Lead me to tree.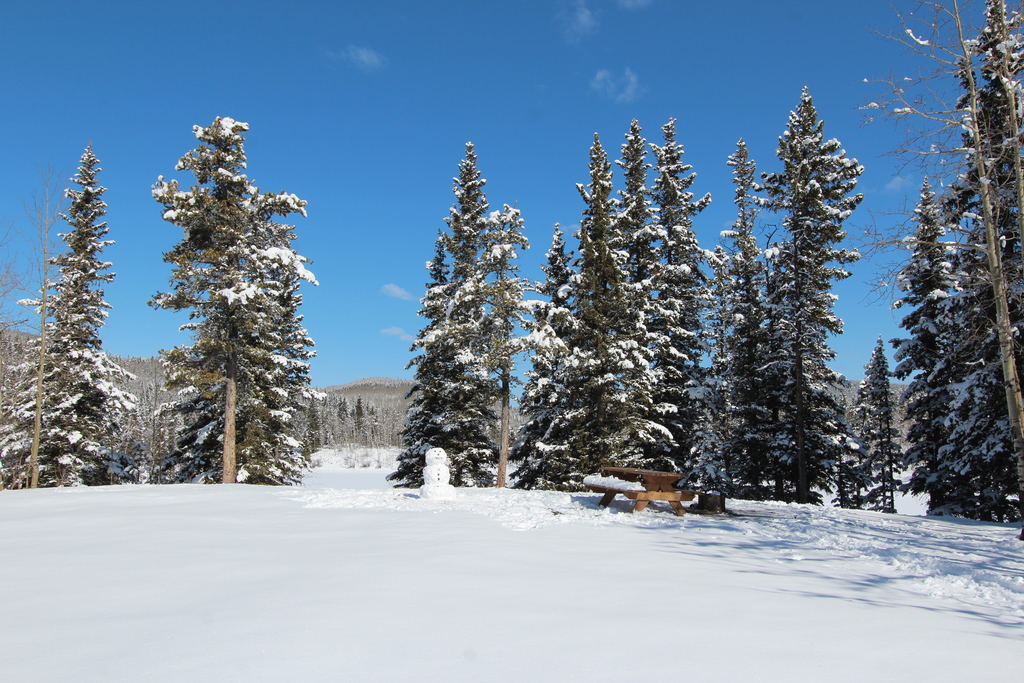
Lead to x1=147, y1=112, x2=305, y2=490.
